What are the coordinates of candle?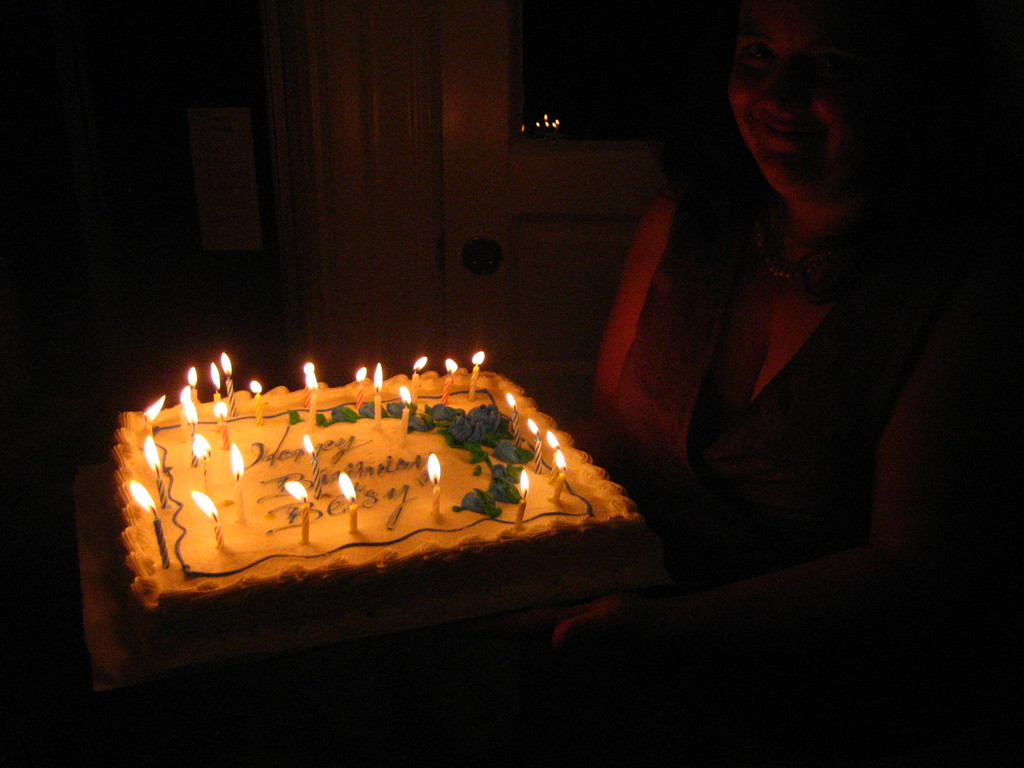
[436, 360, 456, 403].
